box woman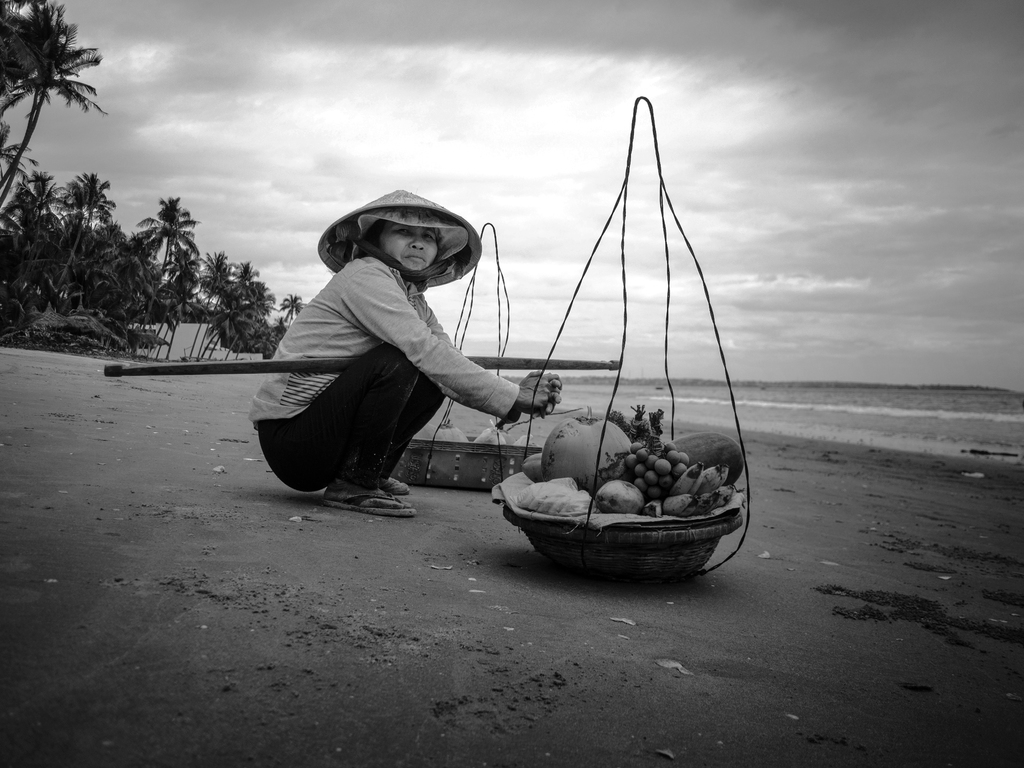
246/189/564/517
